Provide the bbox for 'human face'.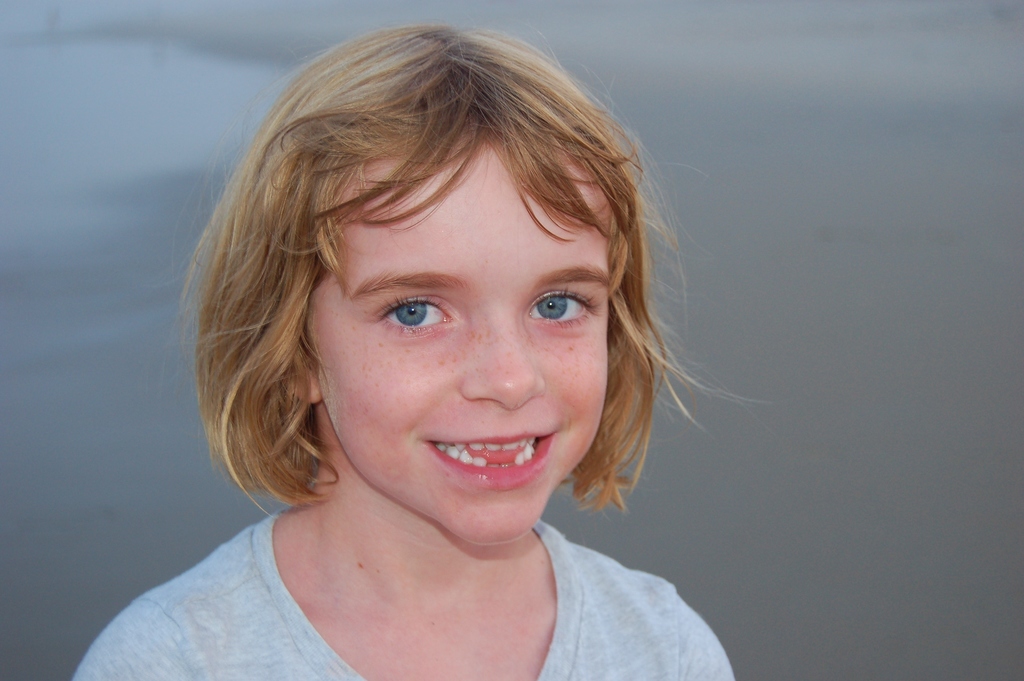
[x1=302, y1=133, x2=608, y2=544].
